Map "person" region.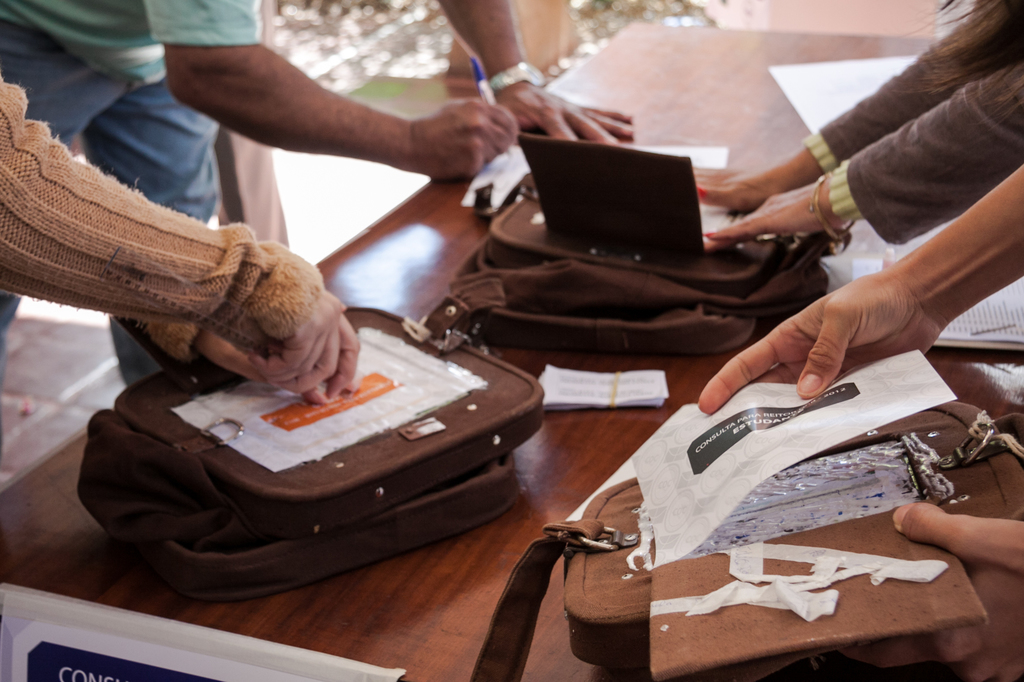
Mapped to (left=685, top=0, right=1023, bottom=250).
